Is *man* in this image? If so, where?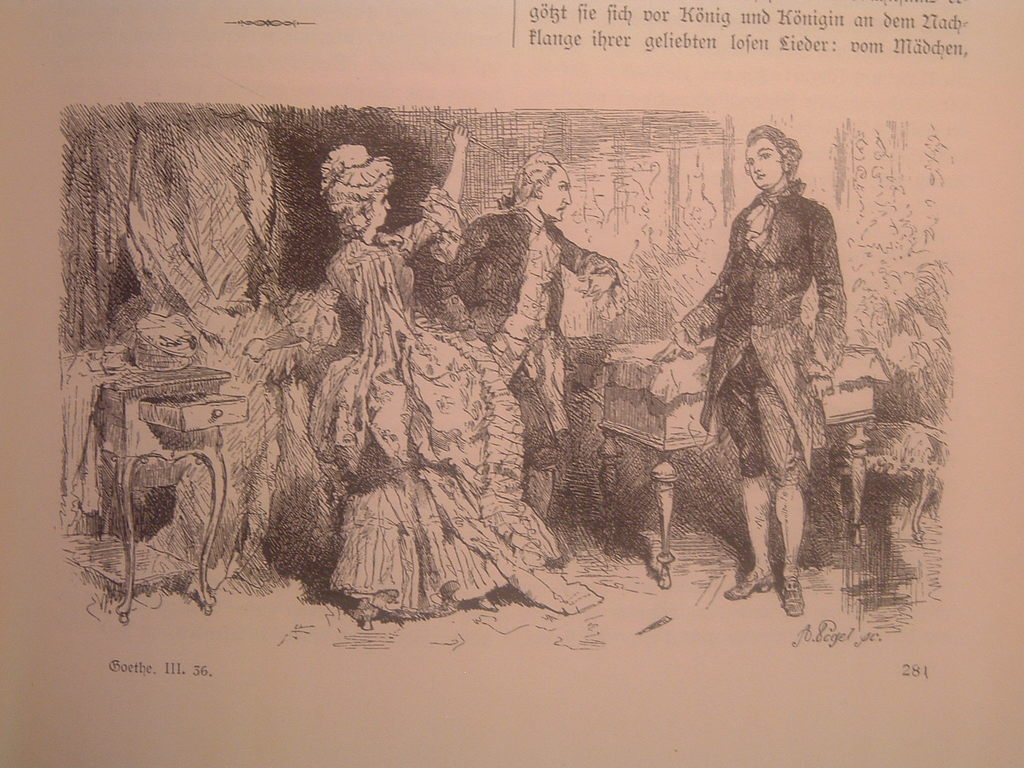
Yes, at BBox(670, 128, 857, 604).
